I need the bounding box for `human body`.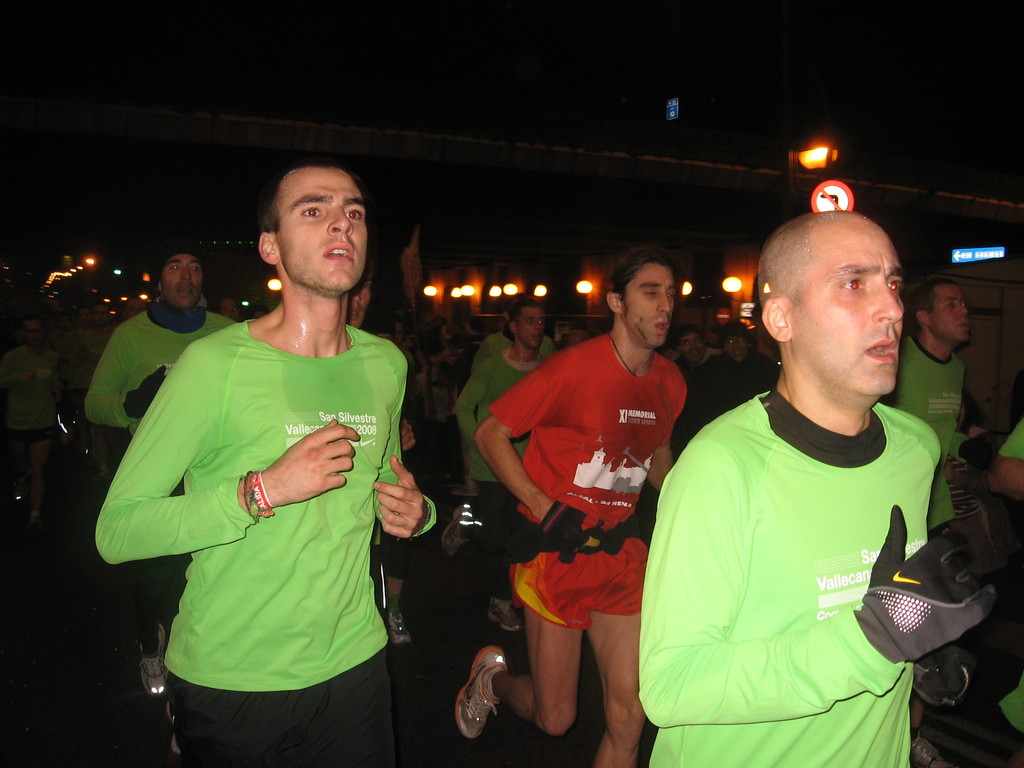
Here it is: 81, 237, 234, 694.
